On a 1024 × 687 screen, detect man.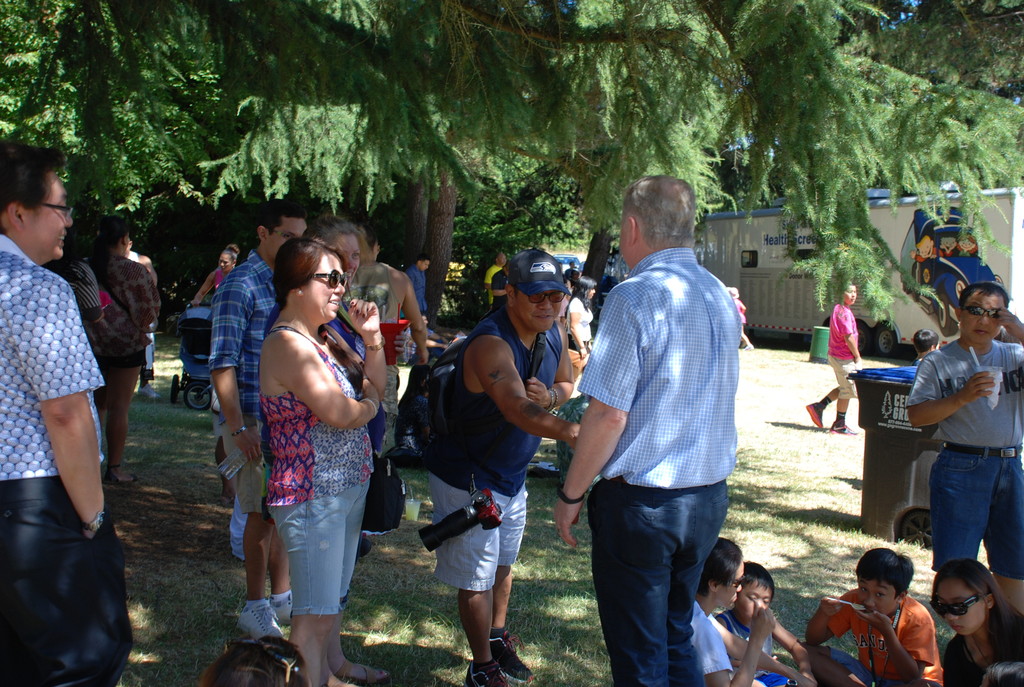
detection(344, 228, 429, 459).
